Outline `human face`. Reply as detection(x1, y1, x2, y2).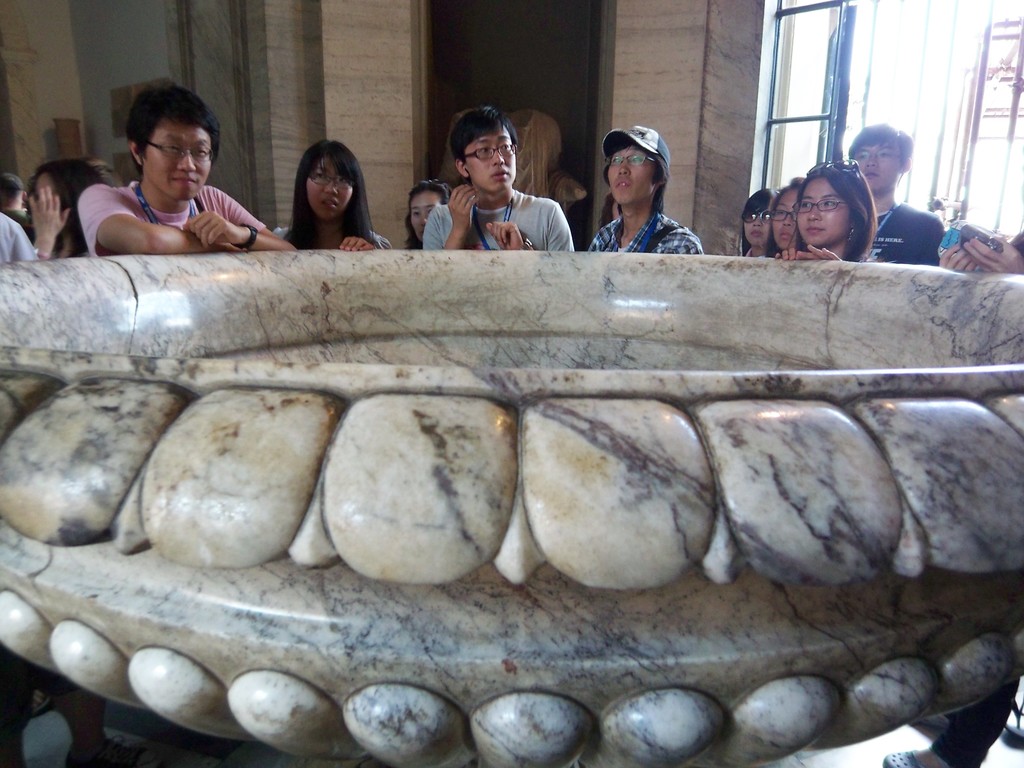
detection(409, 187, 444, 243).
